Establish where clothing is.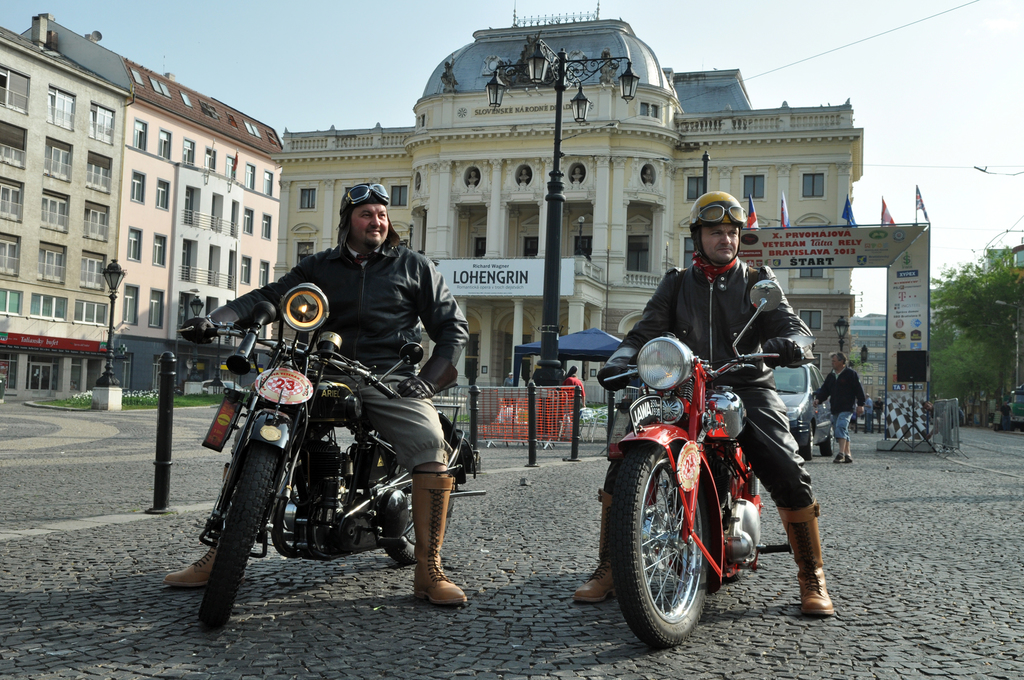
Established at detection(209, 225, 498, 478).
